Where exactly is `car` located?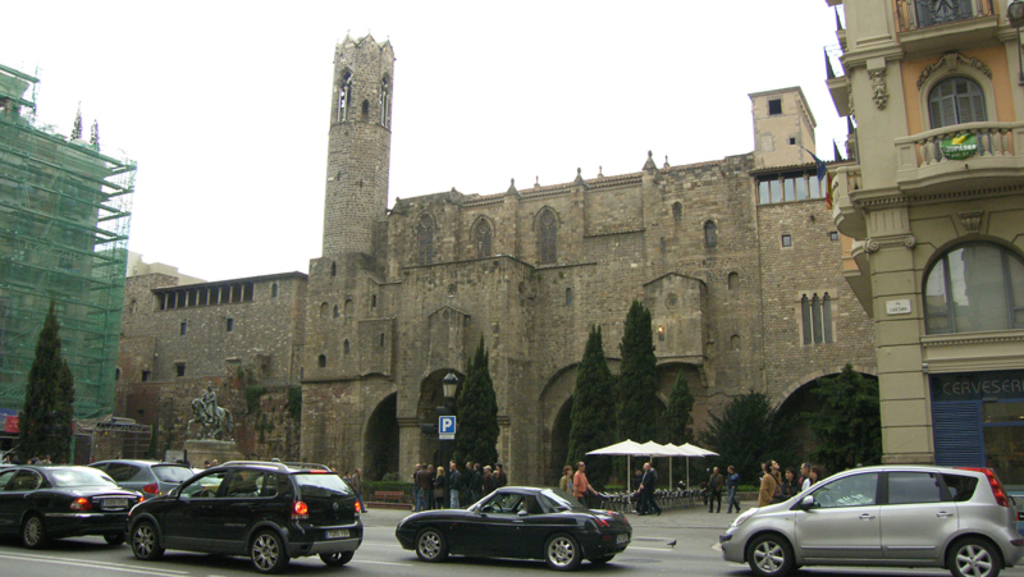
Its bounding box is (196,466,224,500).
